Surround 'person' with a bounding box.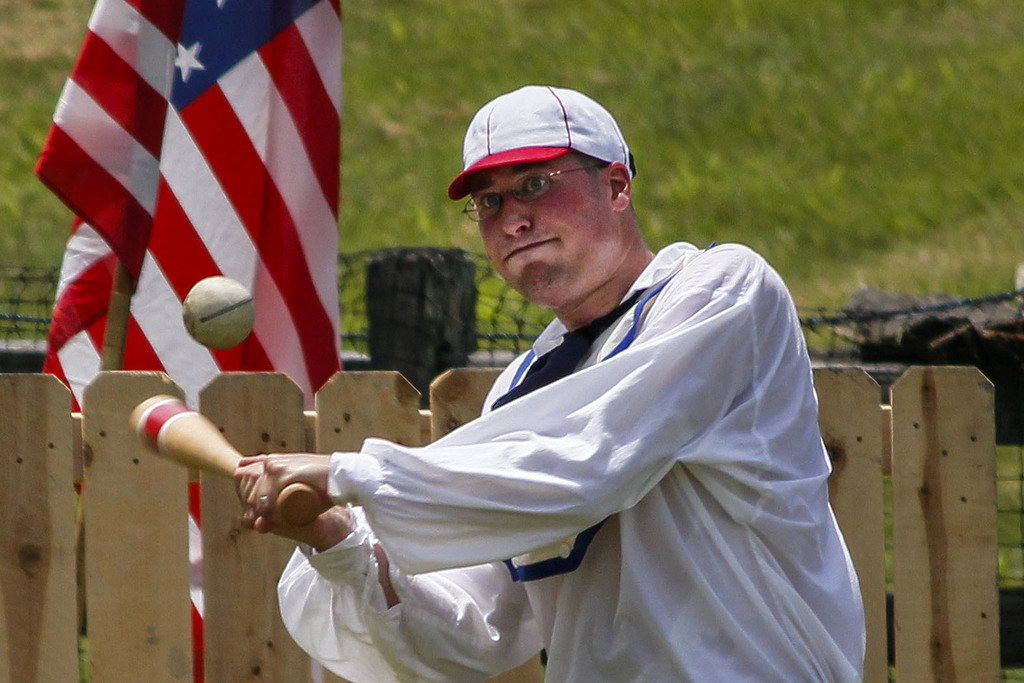
(231, 86, 866, 682).
